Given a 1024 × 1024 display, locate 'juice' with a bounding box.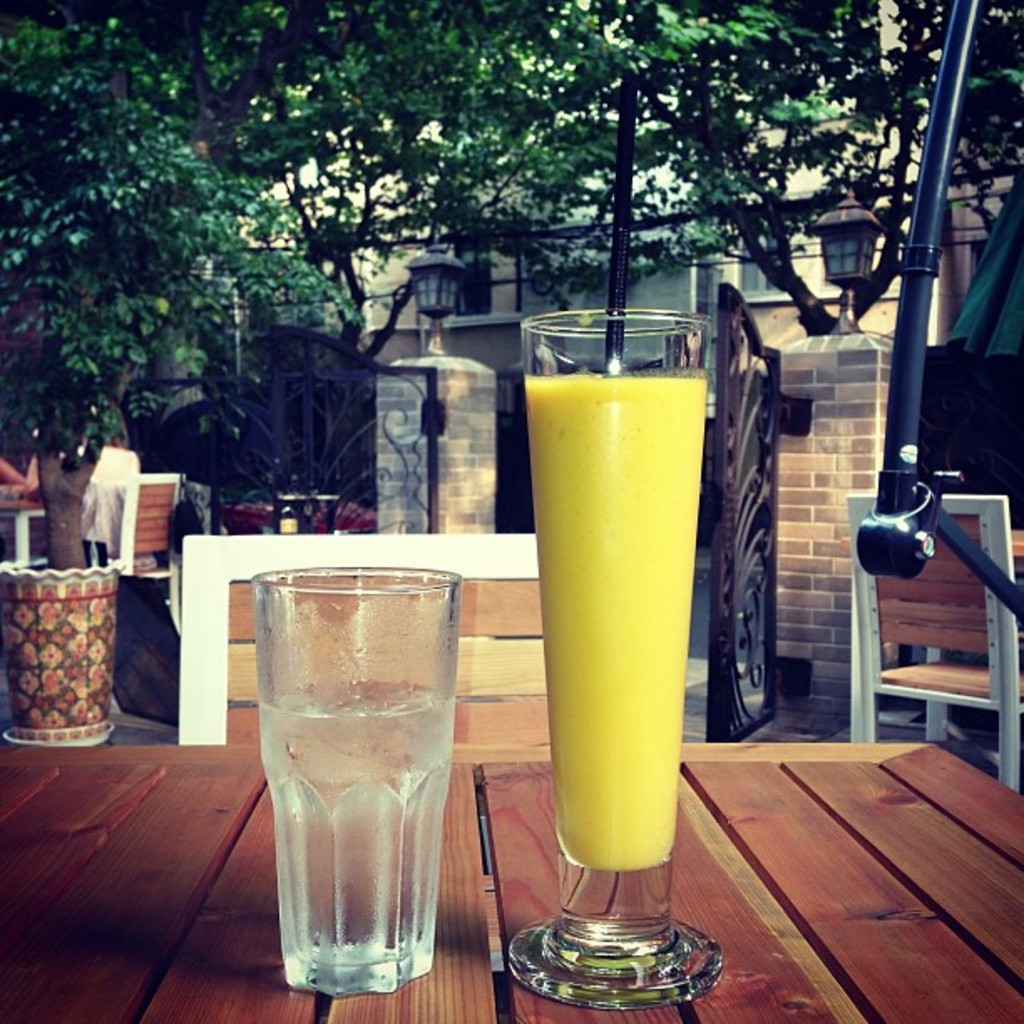
Located: (left=261, top=686, right=460, bottom=967).
